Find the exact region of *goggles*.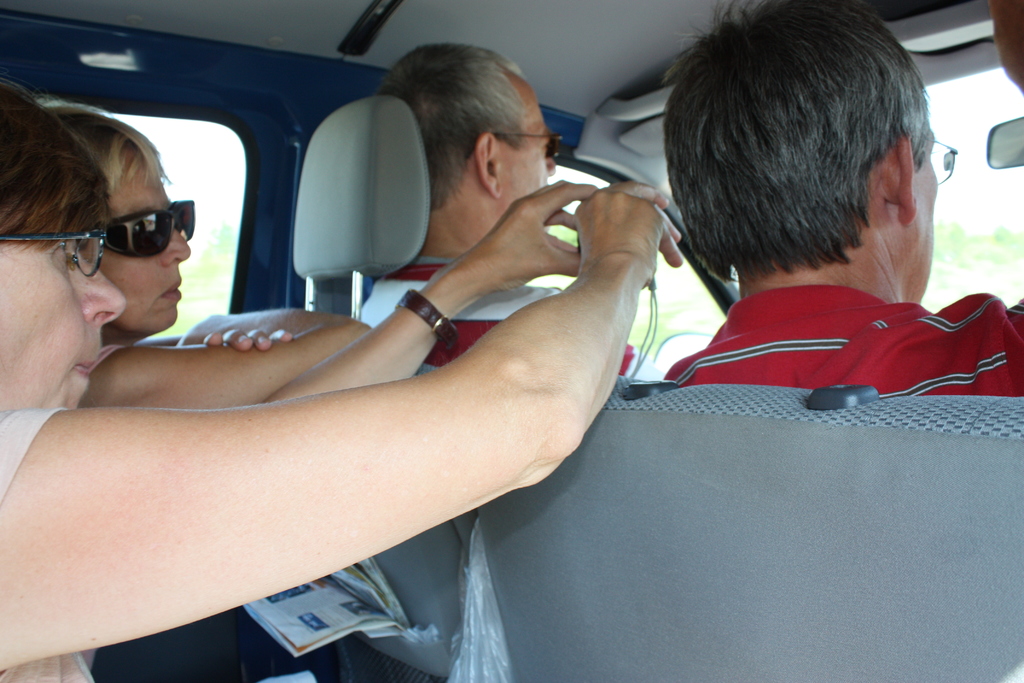
Exact region: [x1=99, y1=204, x2=194, y2=262].
